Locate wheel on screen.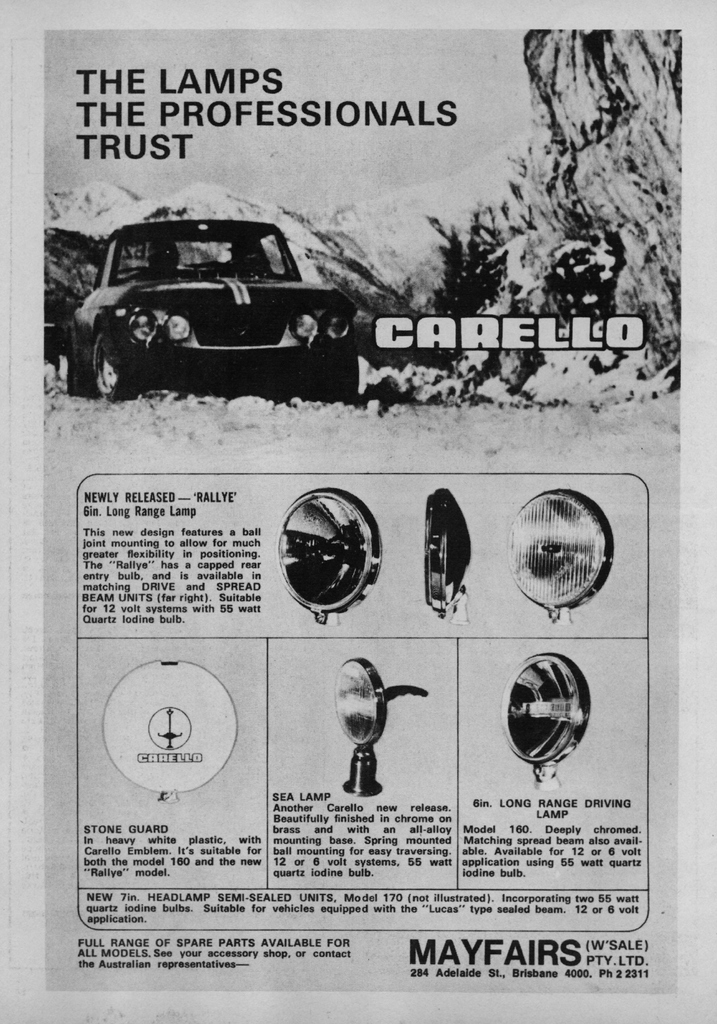
On screen at 79/301/146/385.
